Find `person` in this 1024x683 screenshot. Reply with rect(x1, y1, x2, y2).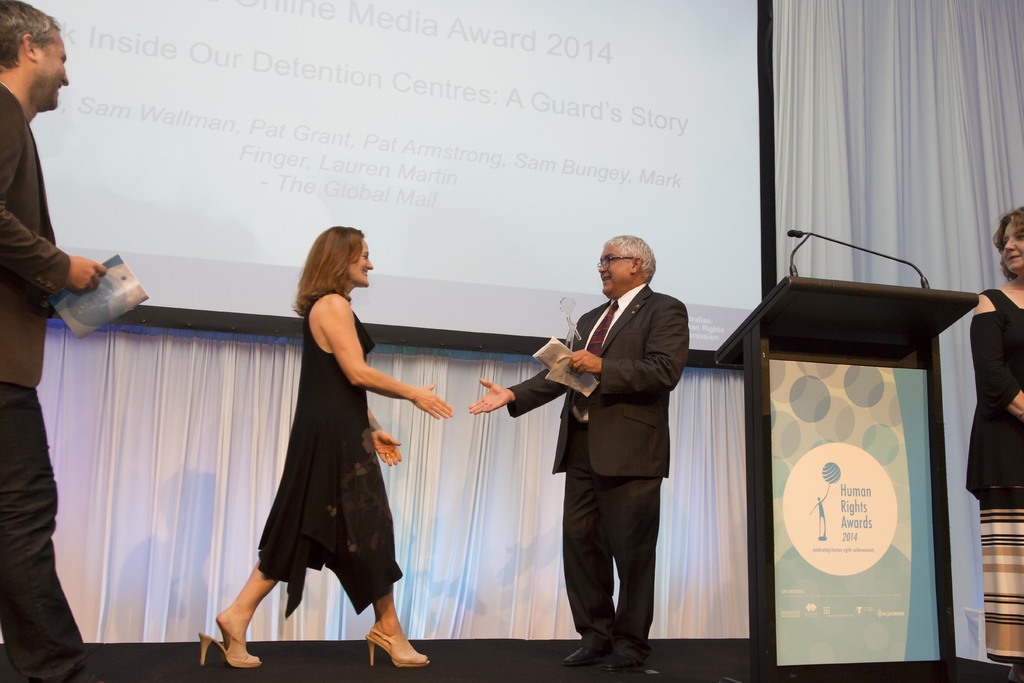
rect(466, 233, 696, 675).
